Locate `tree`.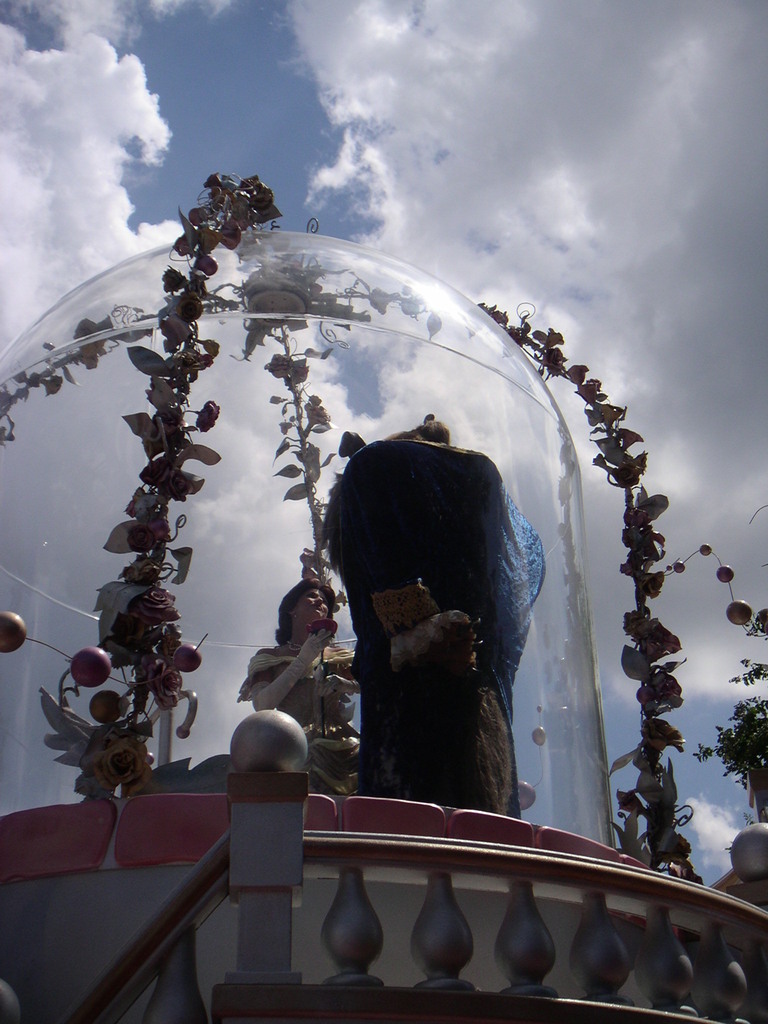
Bounding box: (left=688, top=505, right=767, bottom=783).
